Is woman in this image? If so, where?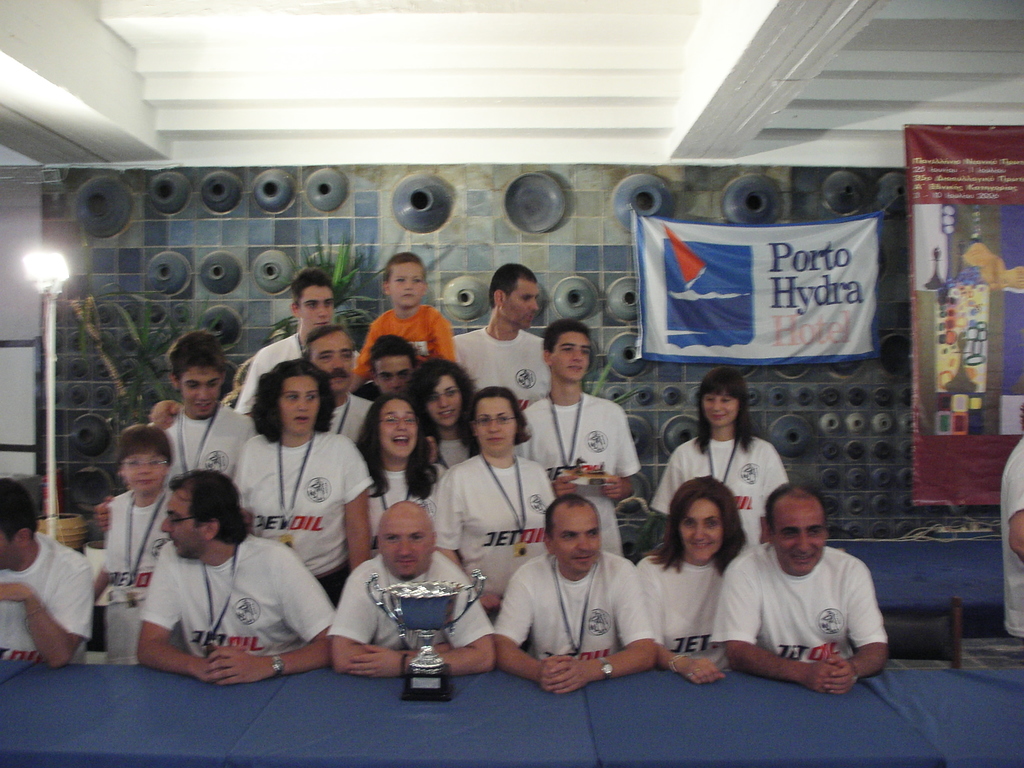
Yes, at x1=643 y1=473 x2=760 y2=693.
